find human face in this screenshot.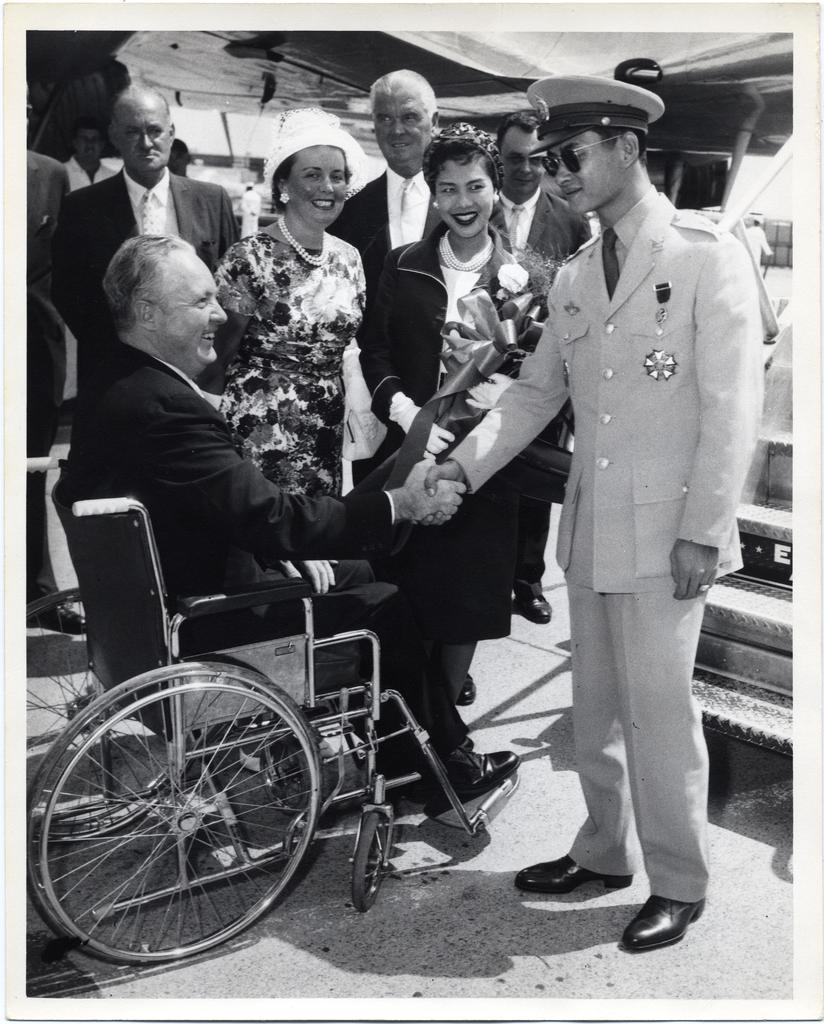
The bounding box for human face is (373, 93, 431, 161).
